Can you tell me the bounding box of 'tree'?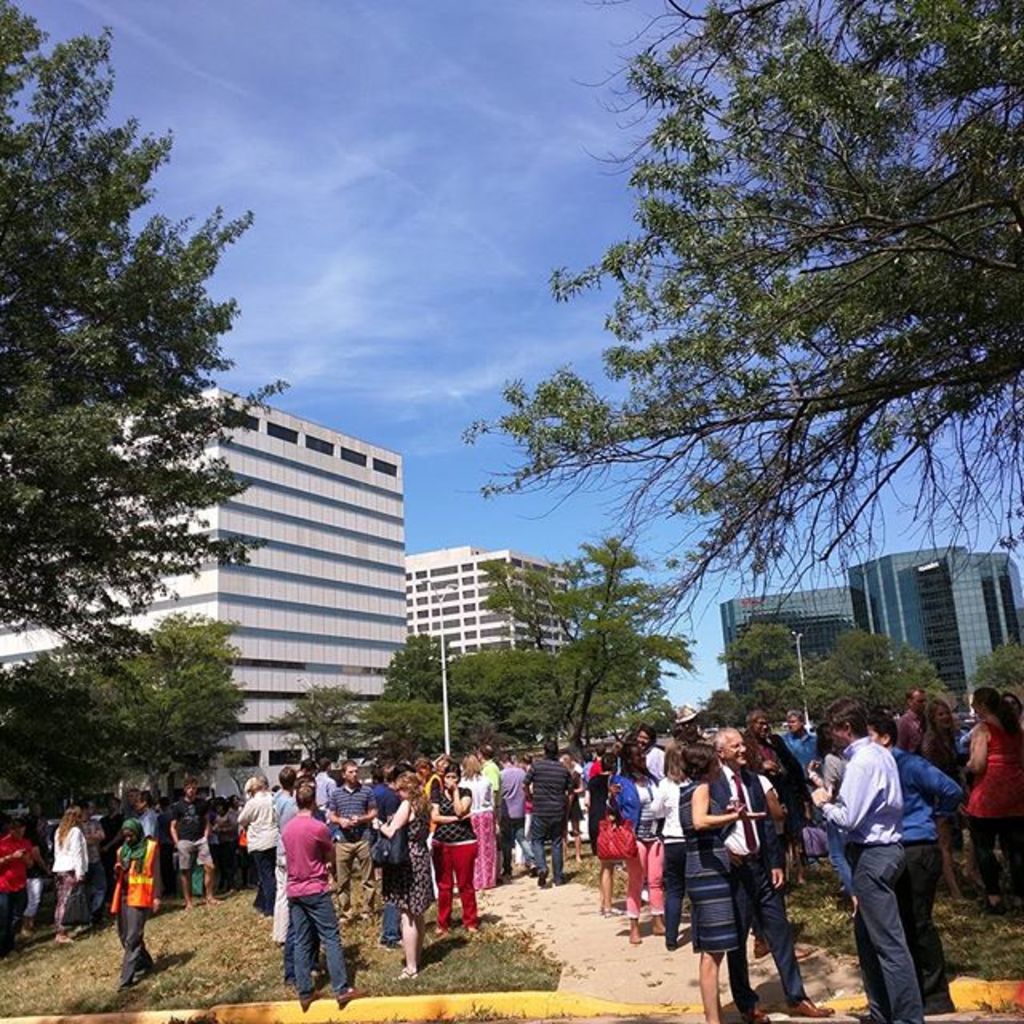
{"left": 0, "top": 0, "right": 294, "bottom": 693}.
